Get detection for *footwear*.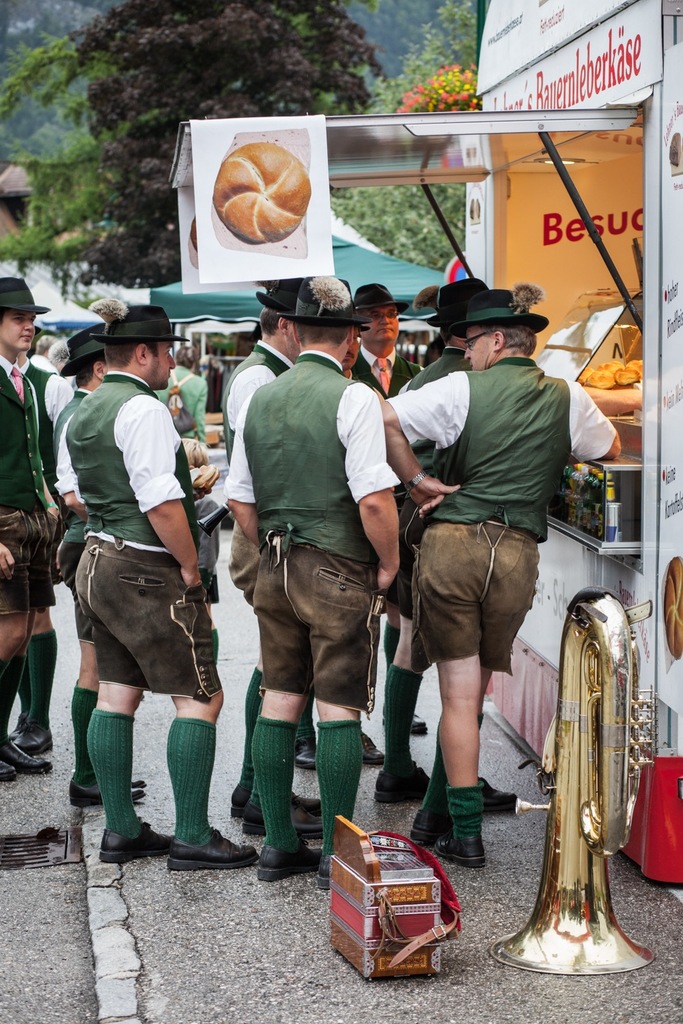
Detection: 165/832/254/868.
